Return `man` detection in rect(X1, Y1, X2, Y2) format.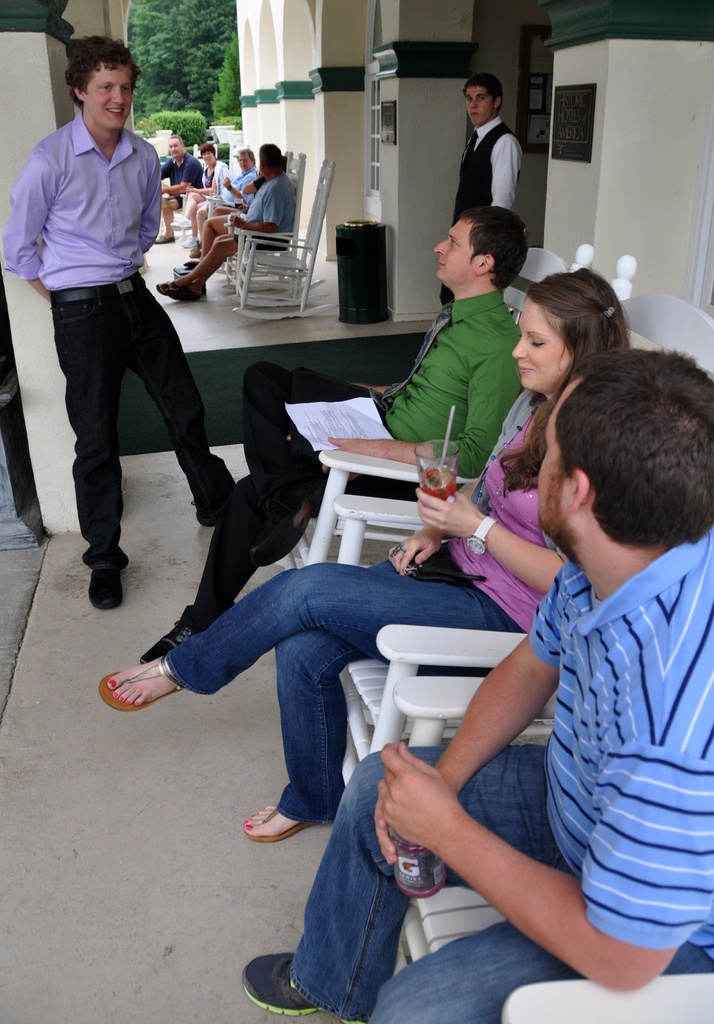
rect(246, 344, 713, 1020).
